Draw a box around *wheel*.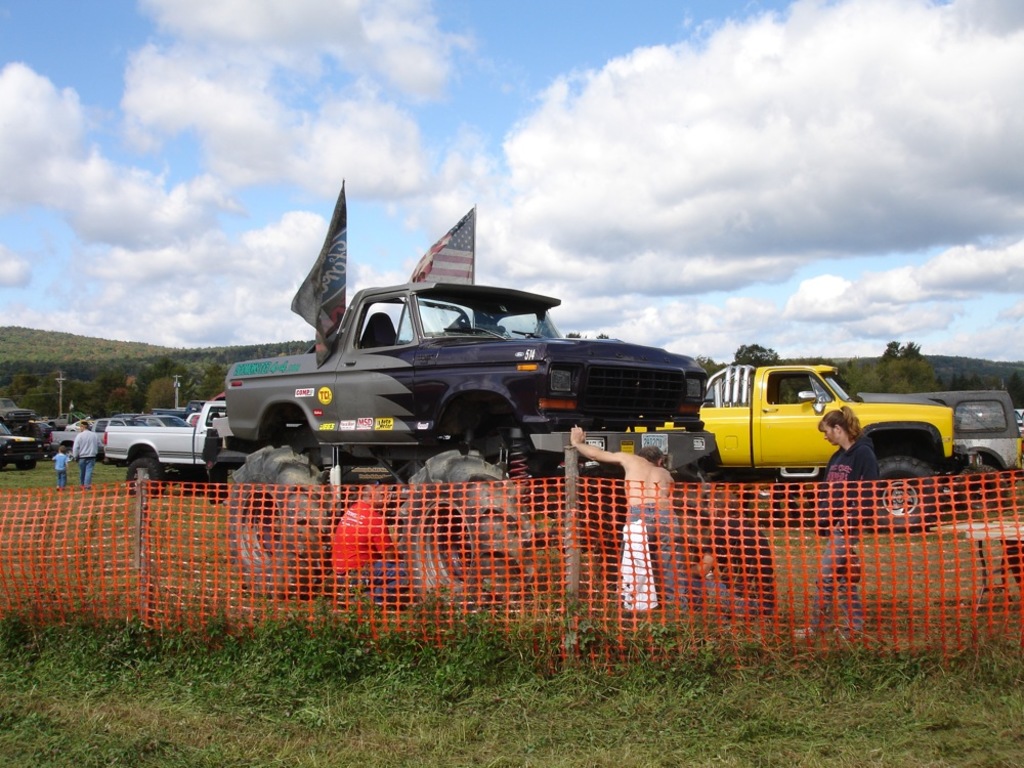
<box>17,454,39,477</box>.
